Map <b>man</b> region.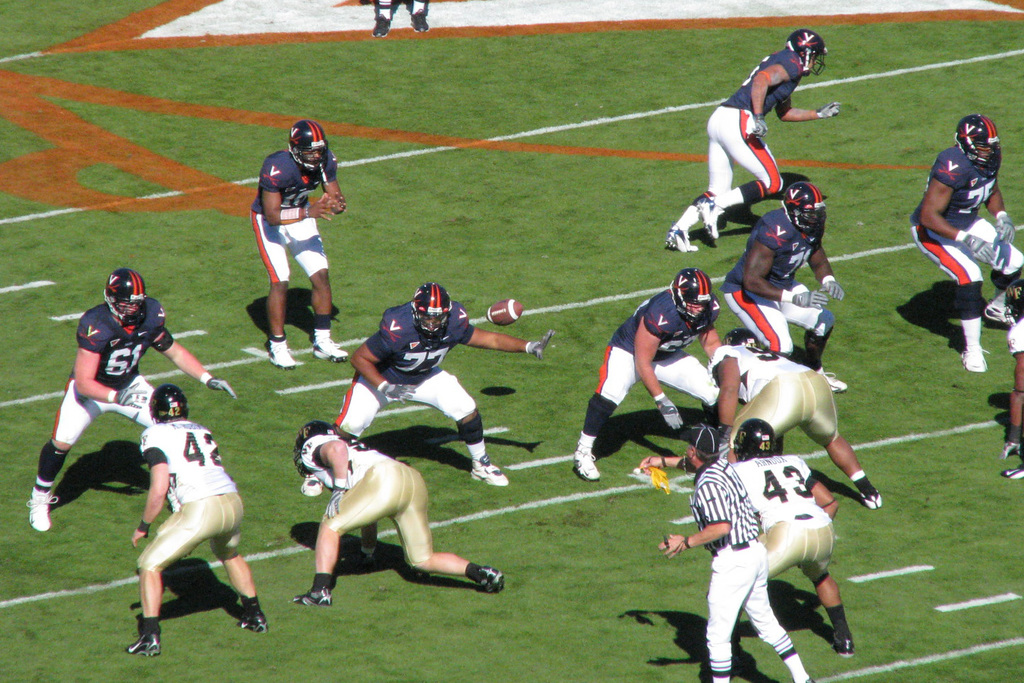
Mapped to region(919, 107, 1018, 375).
